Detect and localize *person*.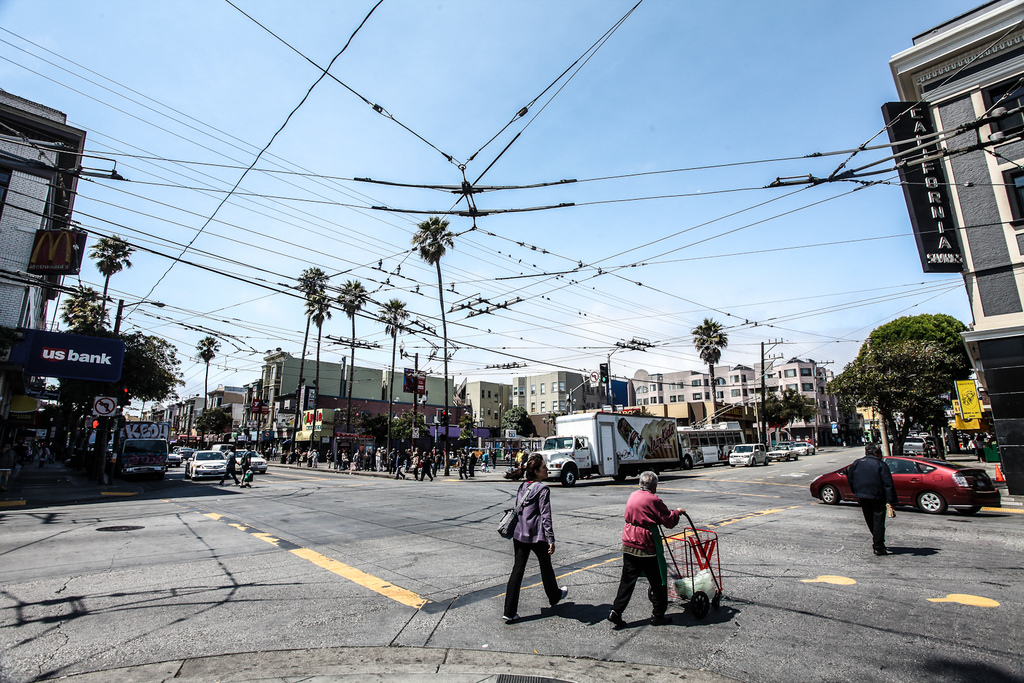
Localized at pyautogui.locateOnScreen(237, 444, 255, 490).
